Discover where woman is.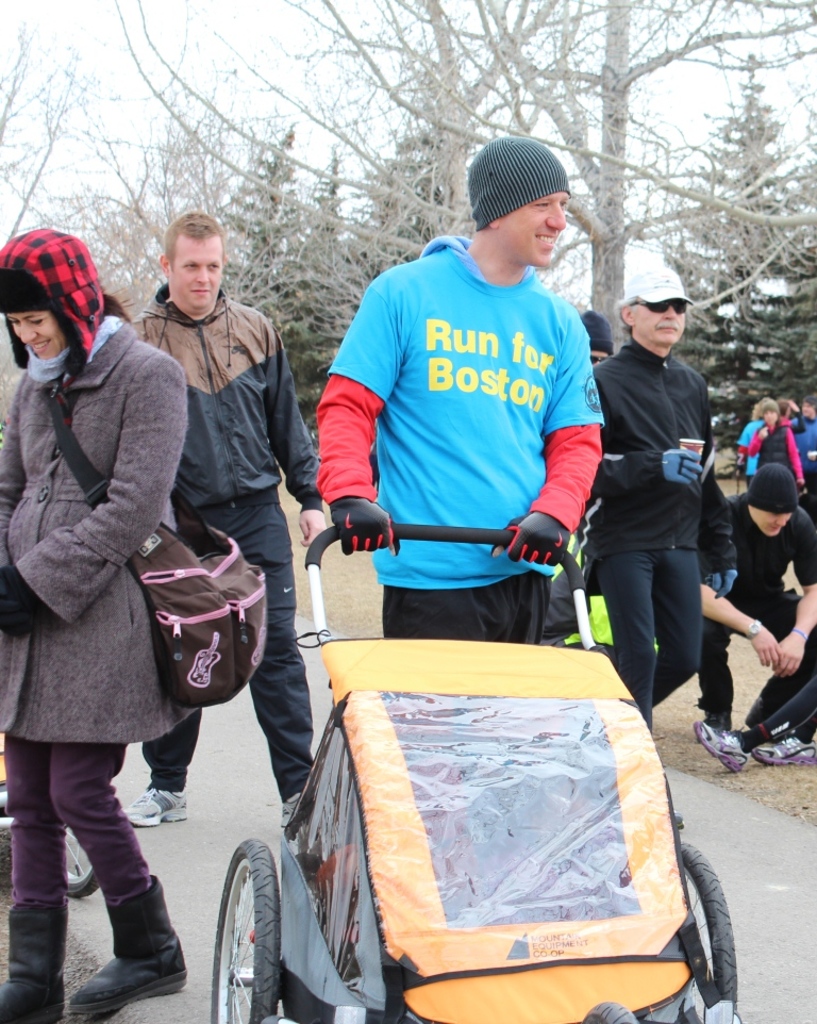
Discovered at bbox=(7, 220, 240, 956).
